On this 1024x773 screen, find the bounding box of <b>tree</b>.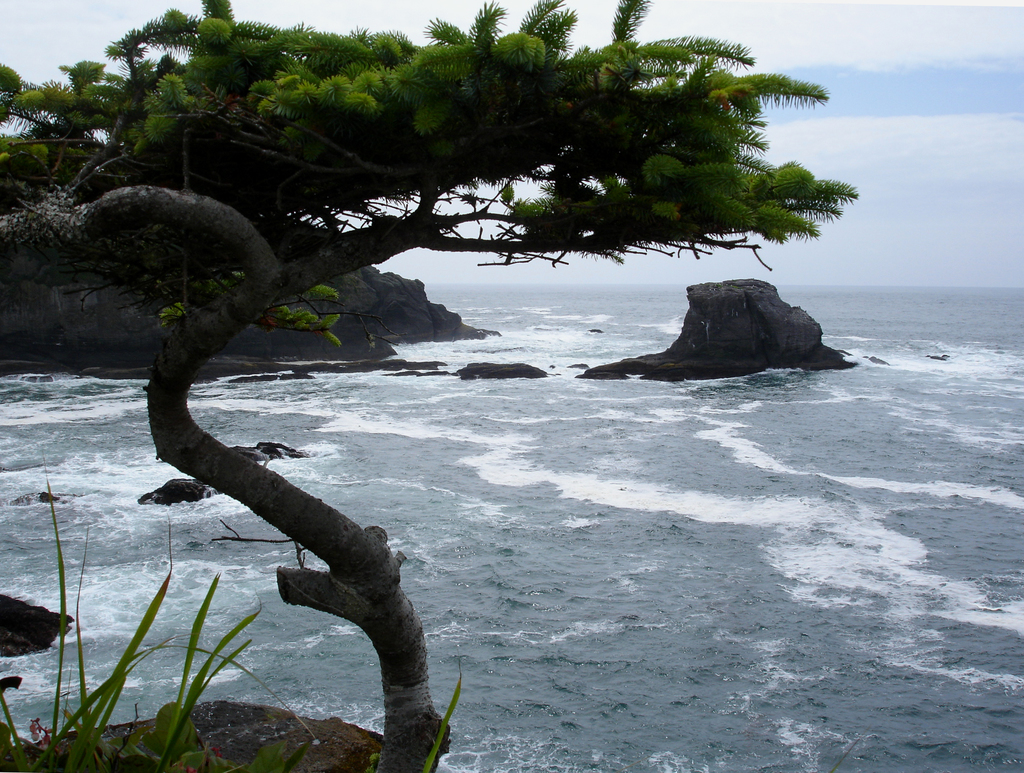
Bounding box: box(0, 0, 863, 769).
